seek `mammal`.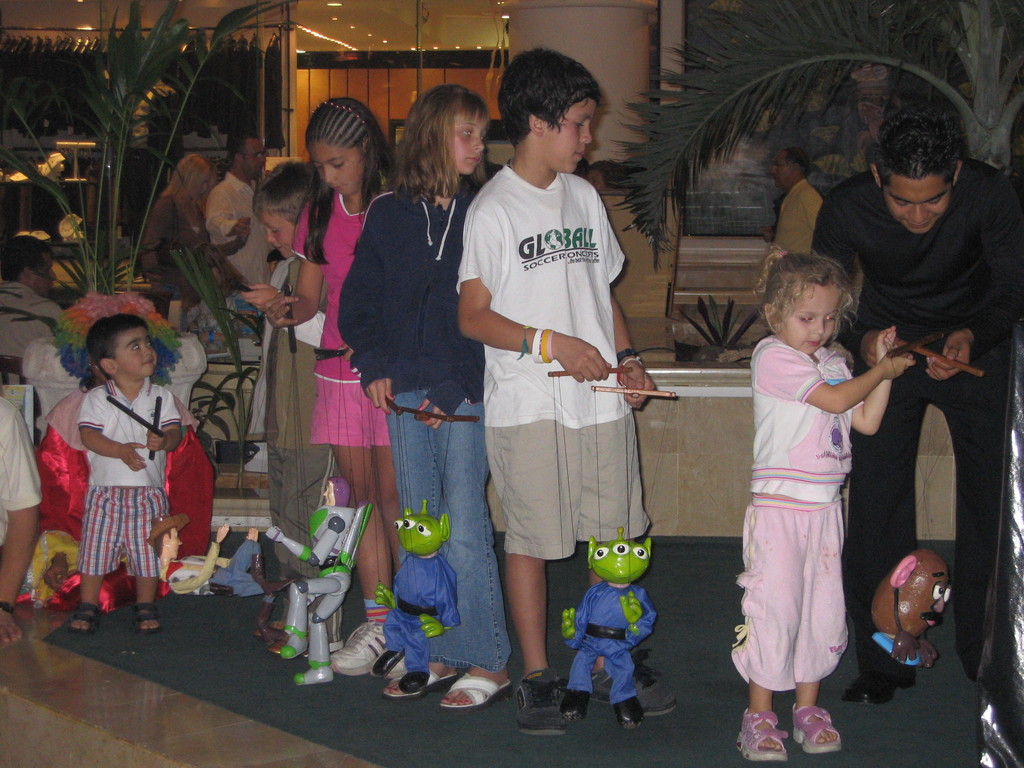
left=276, top=472, right=366, bottom=683.
